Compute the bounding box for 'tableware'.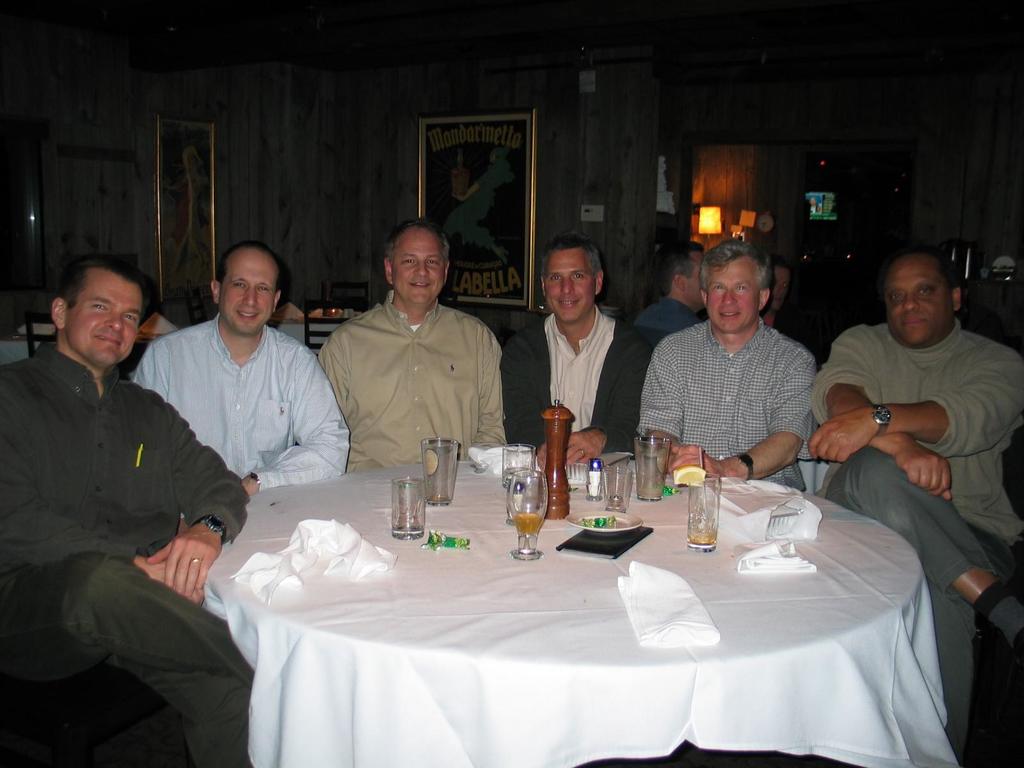
509,468,548,558.
